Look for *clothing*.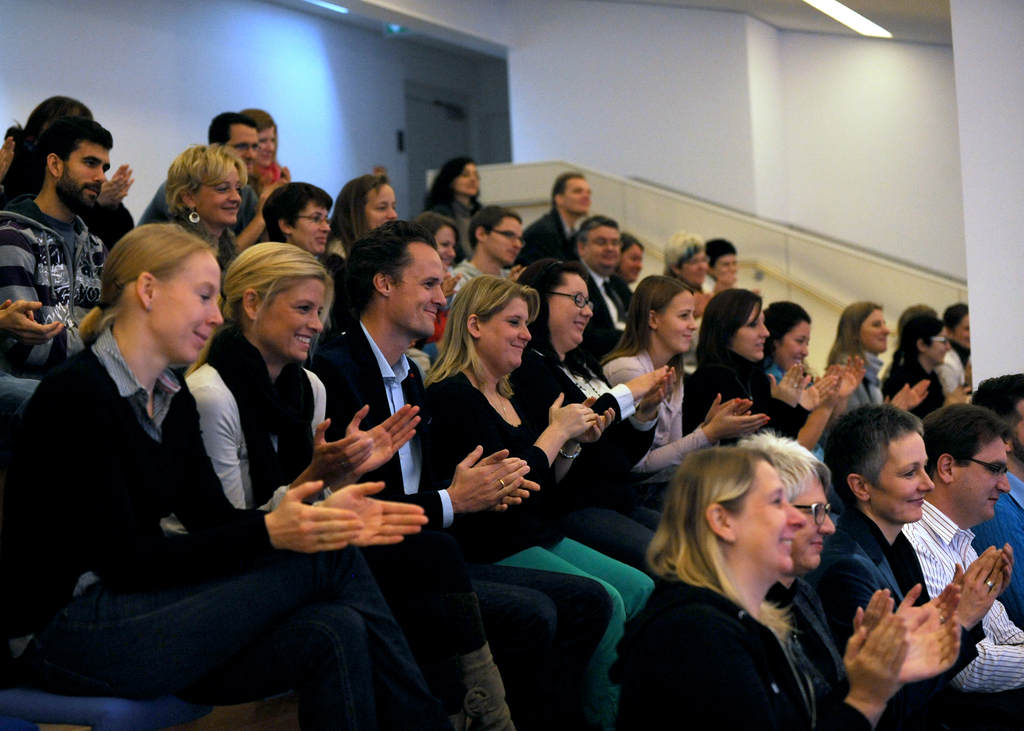
Found: Rect(324, 234, 348, 284).
